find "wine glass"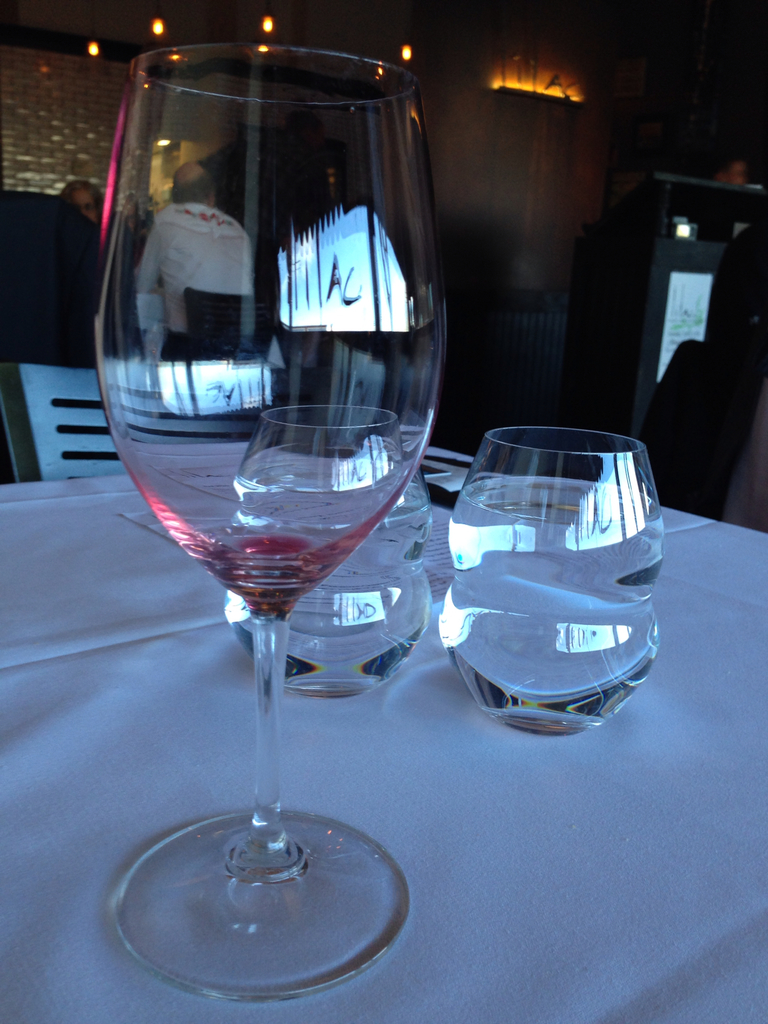
select_region(91, 40, 446, 1007)
